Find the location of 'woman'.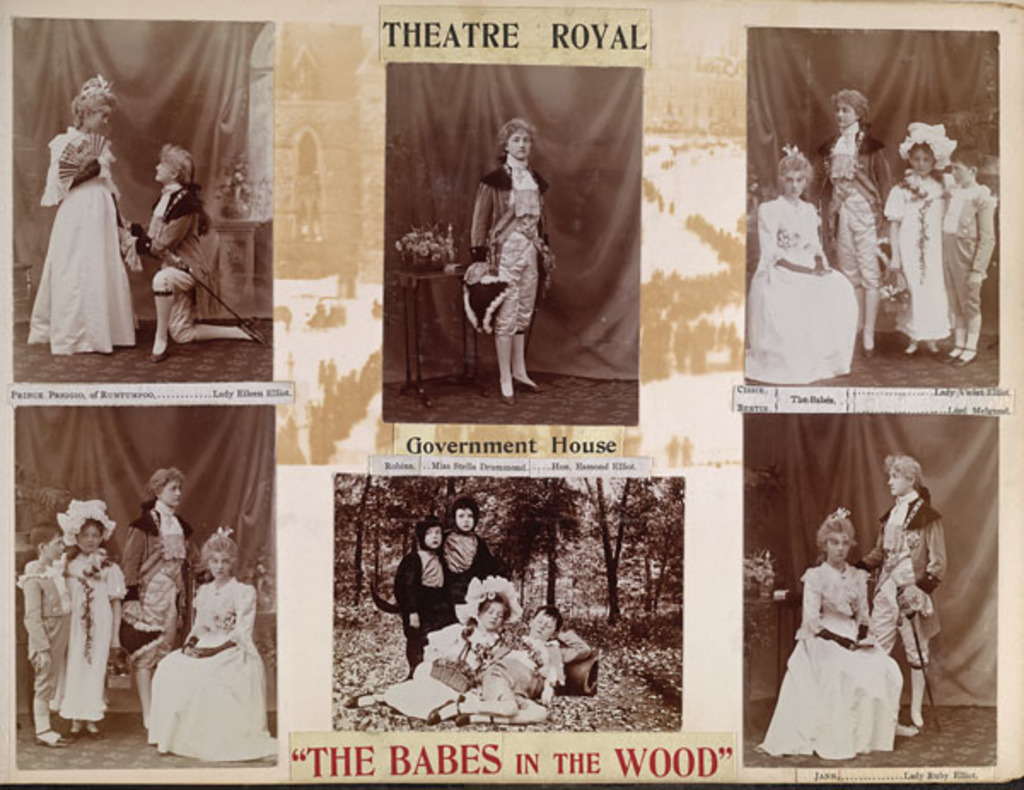
Location: (x1=20, y1=68, x2=138, y2=355).
